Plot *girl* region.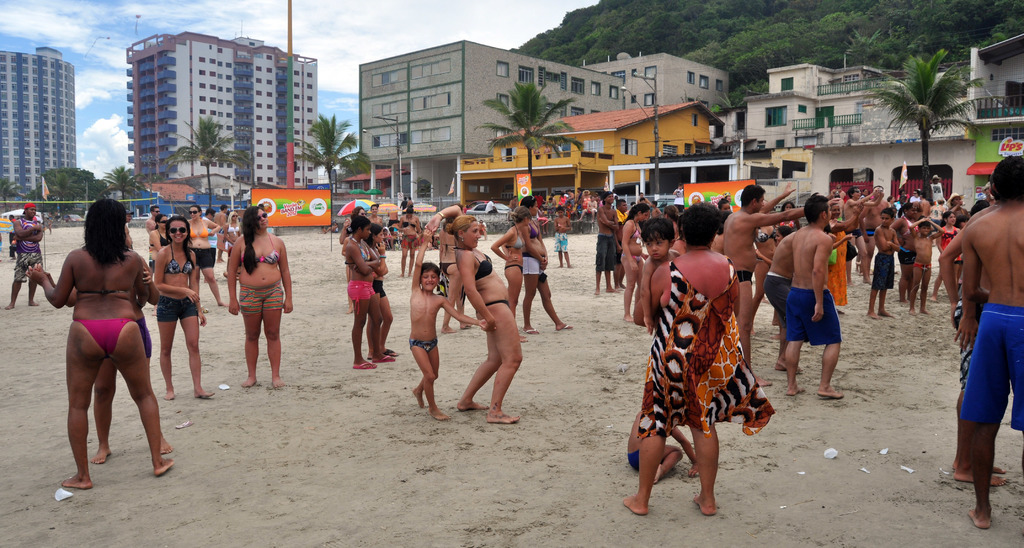
Plotted at <bbox>344, 213, 395, 371</bbox>.
